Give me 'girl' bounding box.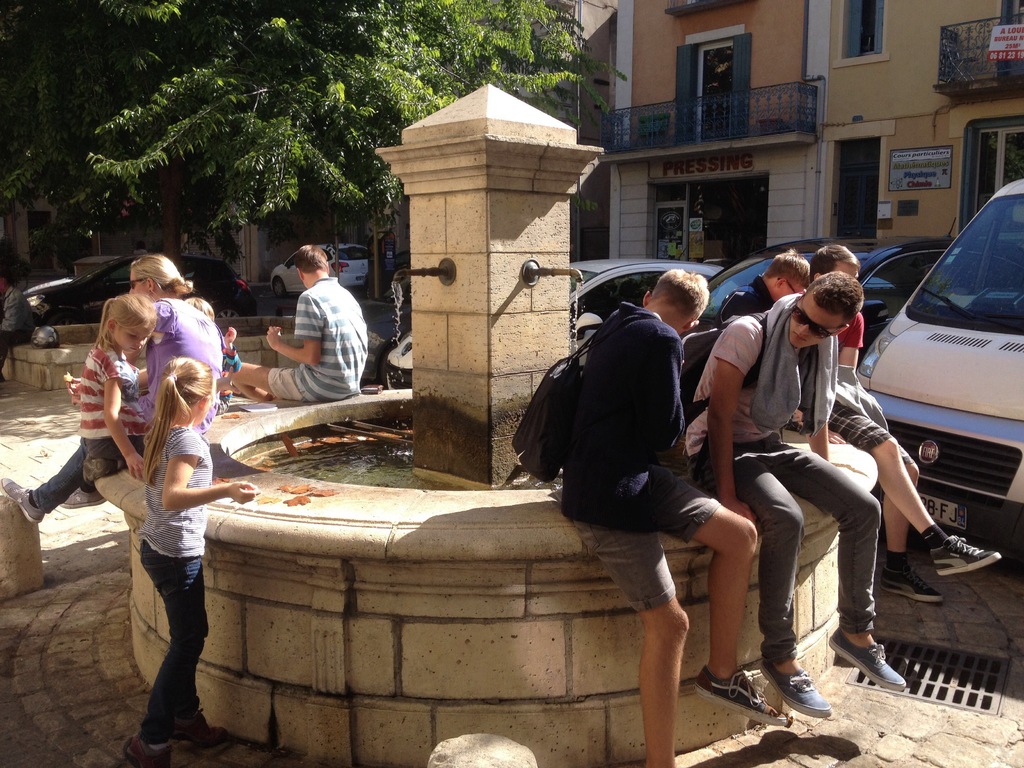
[0, 292, 152, 532].
